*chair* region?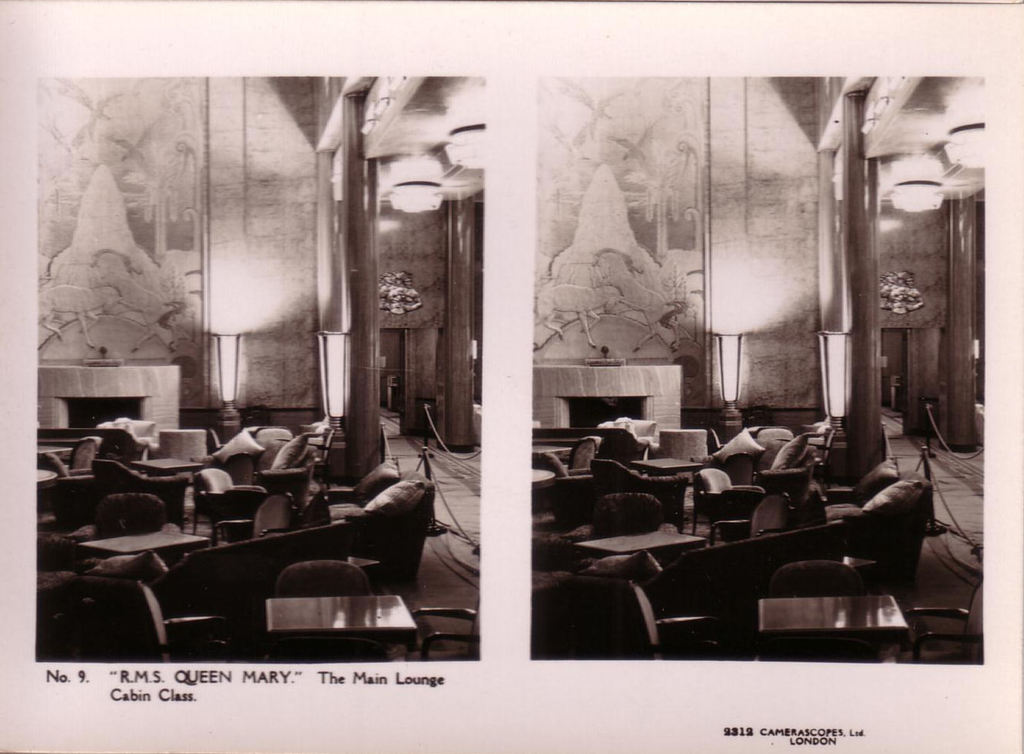
bbox=[255, 487, 335, 541]
